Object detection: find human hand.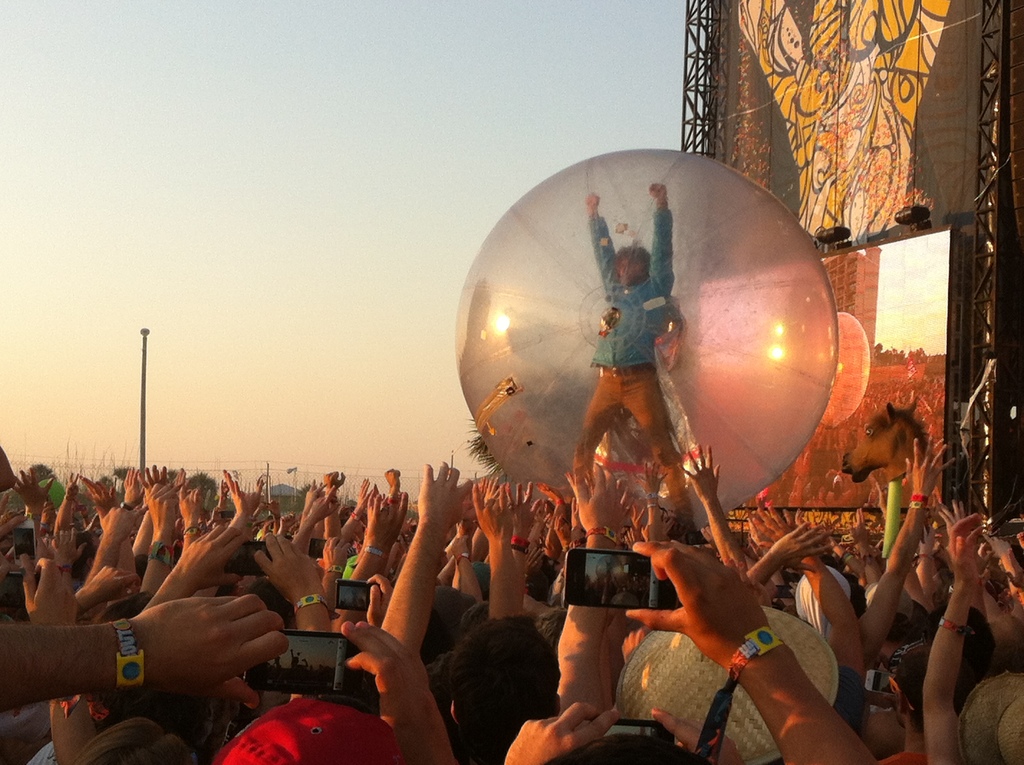
bbox(630, 500, 645, 530).
